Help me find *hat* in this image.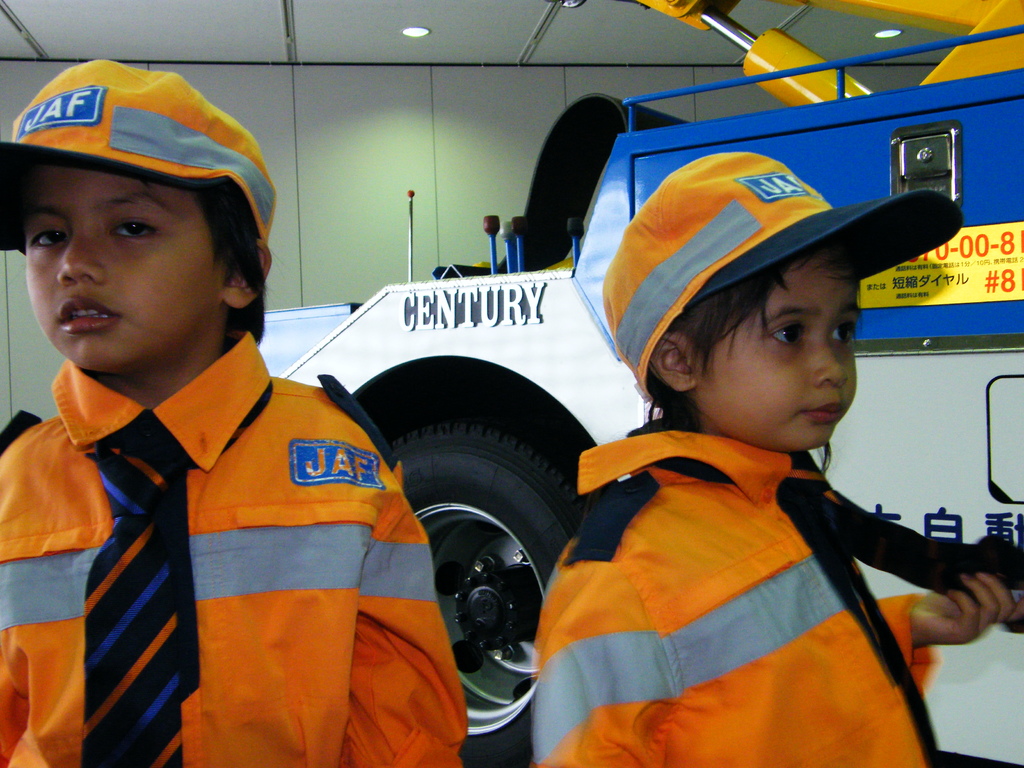
Found it: 599,150,964,406.
